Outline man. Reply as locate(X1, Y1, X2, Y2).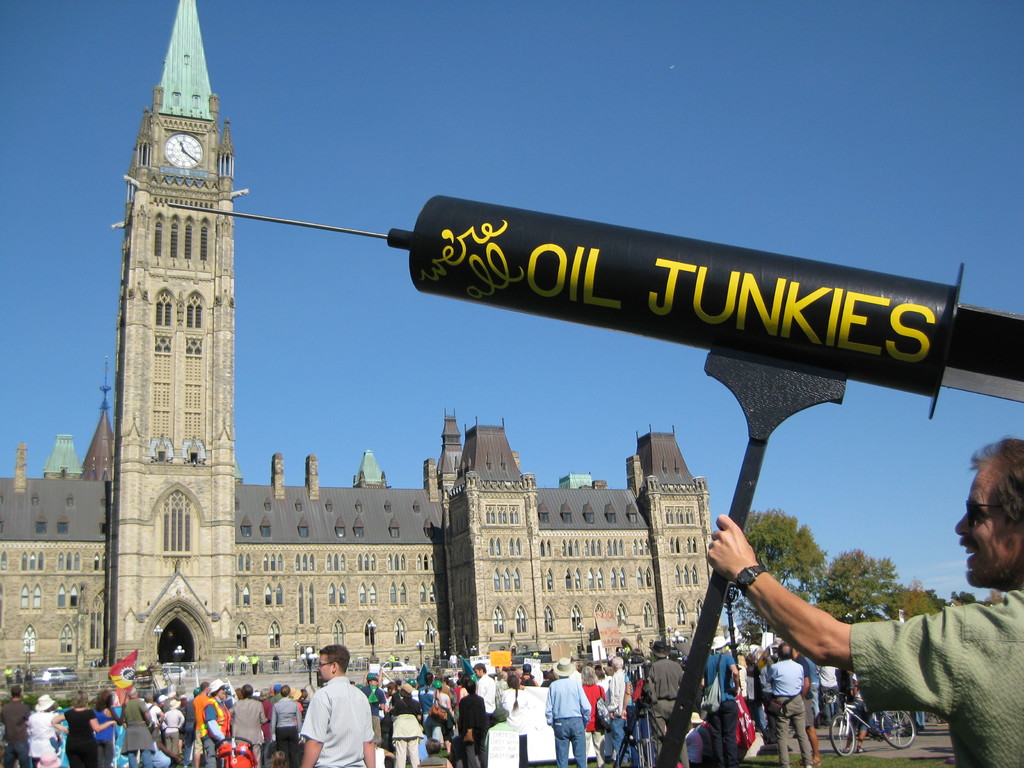
locate(223, 648, 235, 674).
